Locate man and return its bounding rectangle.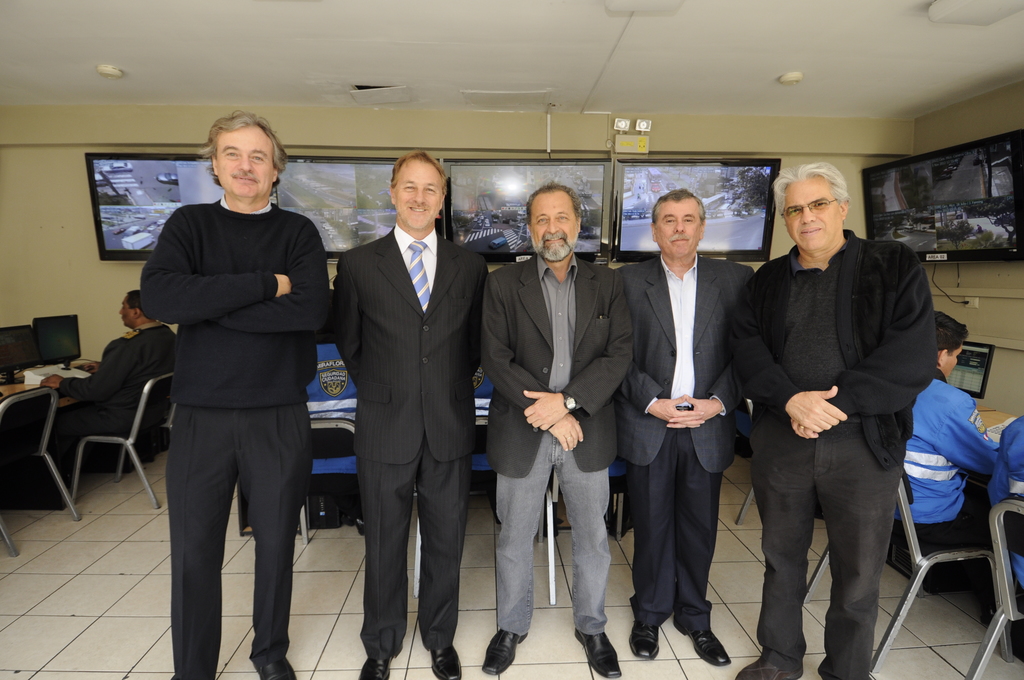
BBox(134, 113, 328, 679).
